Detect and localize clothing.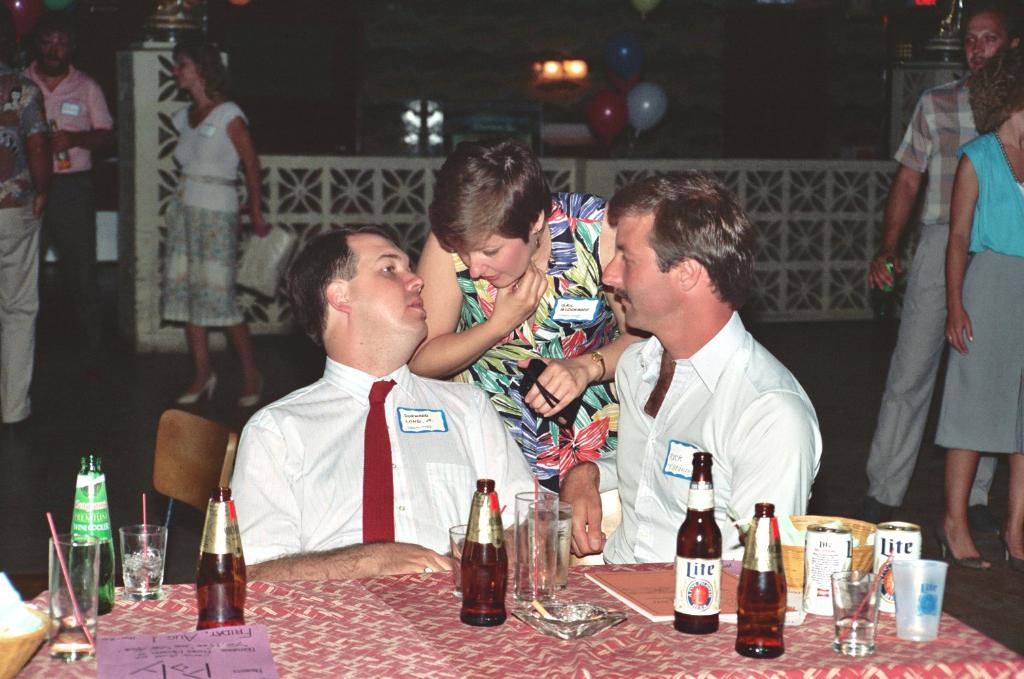
Localized at 225/361/542/560.
